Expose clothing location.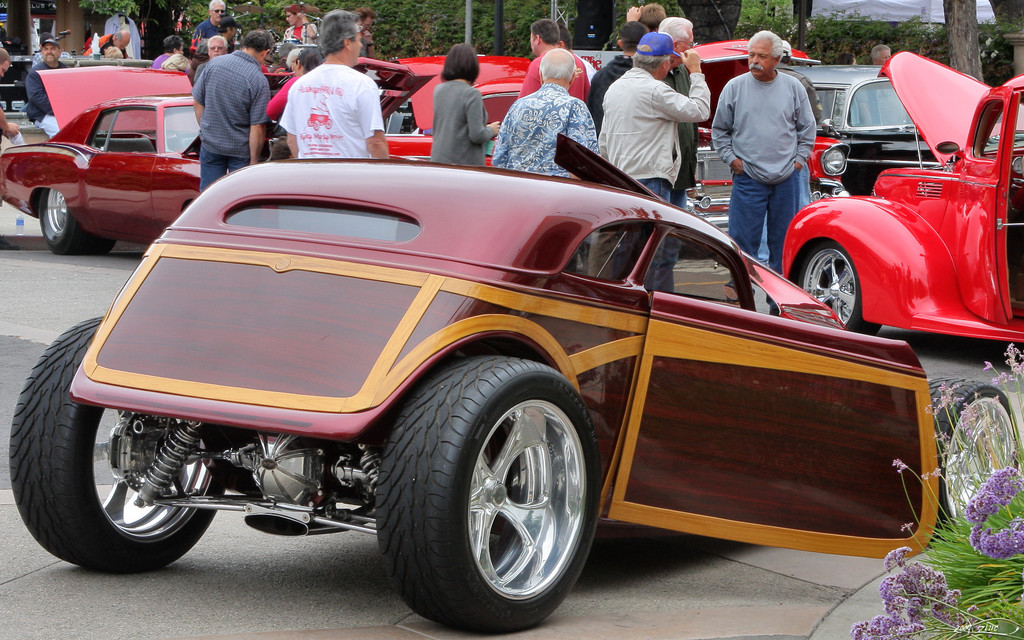
Exposed at 185, 42, 269, 193.
